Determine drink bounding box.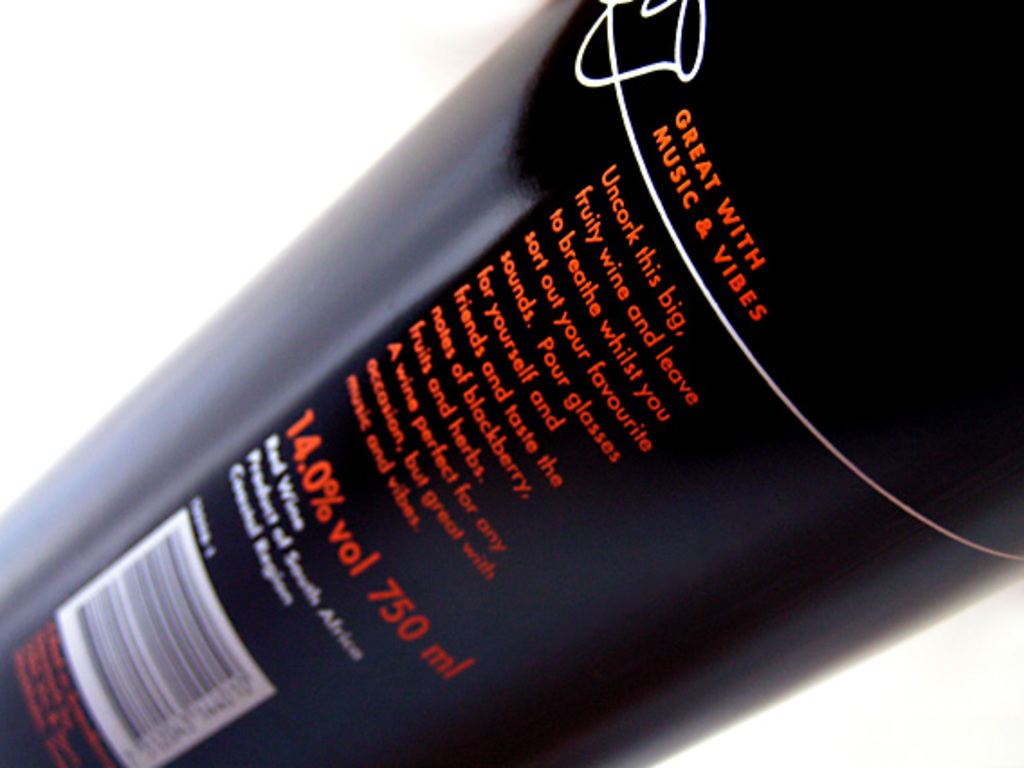
Determined: left=0, top=0, right=1022, bottom=766.
